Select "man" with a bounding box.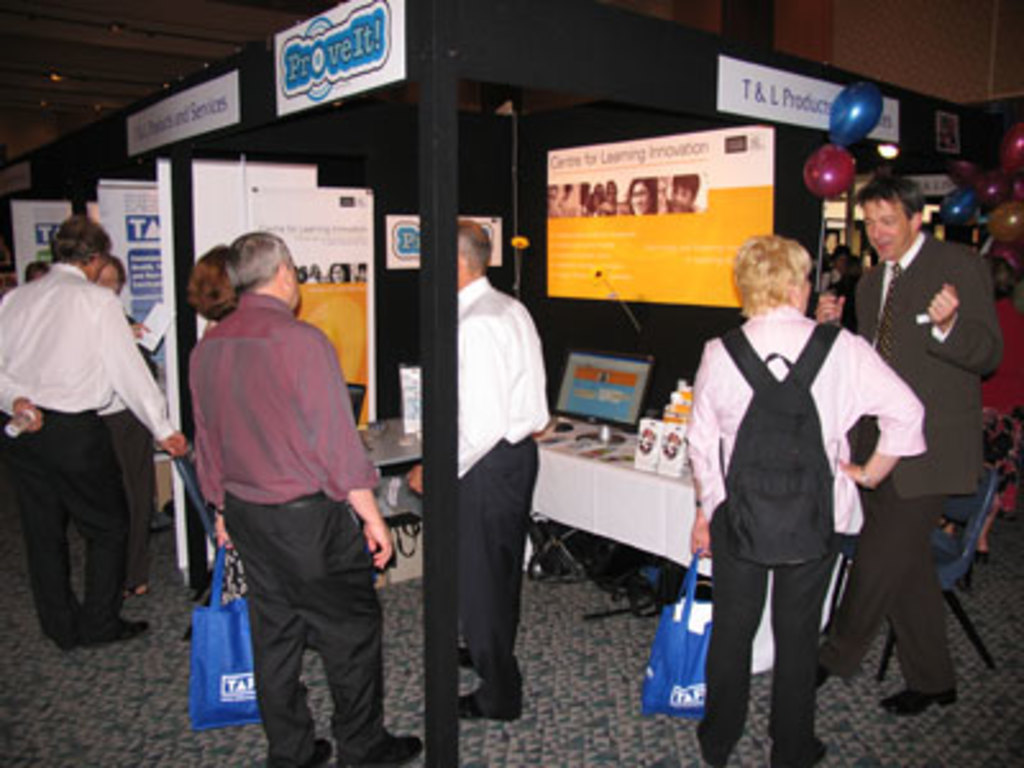
[left=814, top=172, right=1009, bottom=722].
